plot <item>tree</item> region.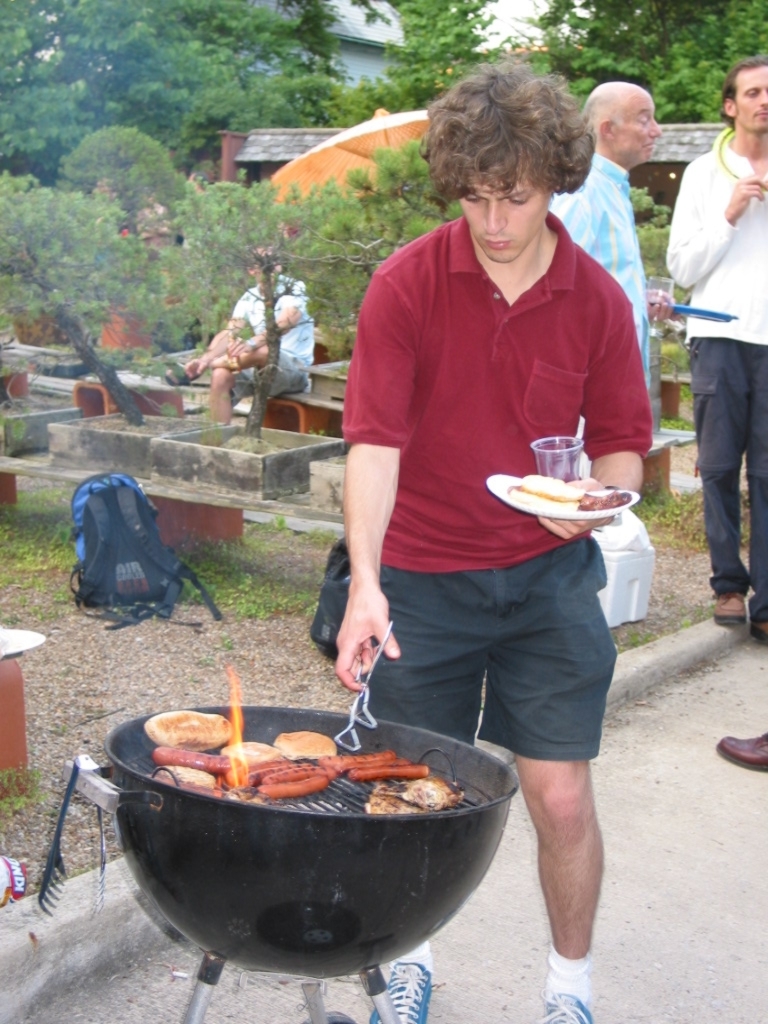
Plotted at crop(0, 0, 334, 192).
